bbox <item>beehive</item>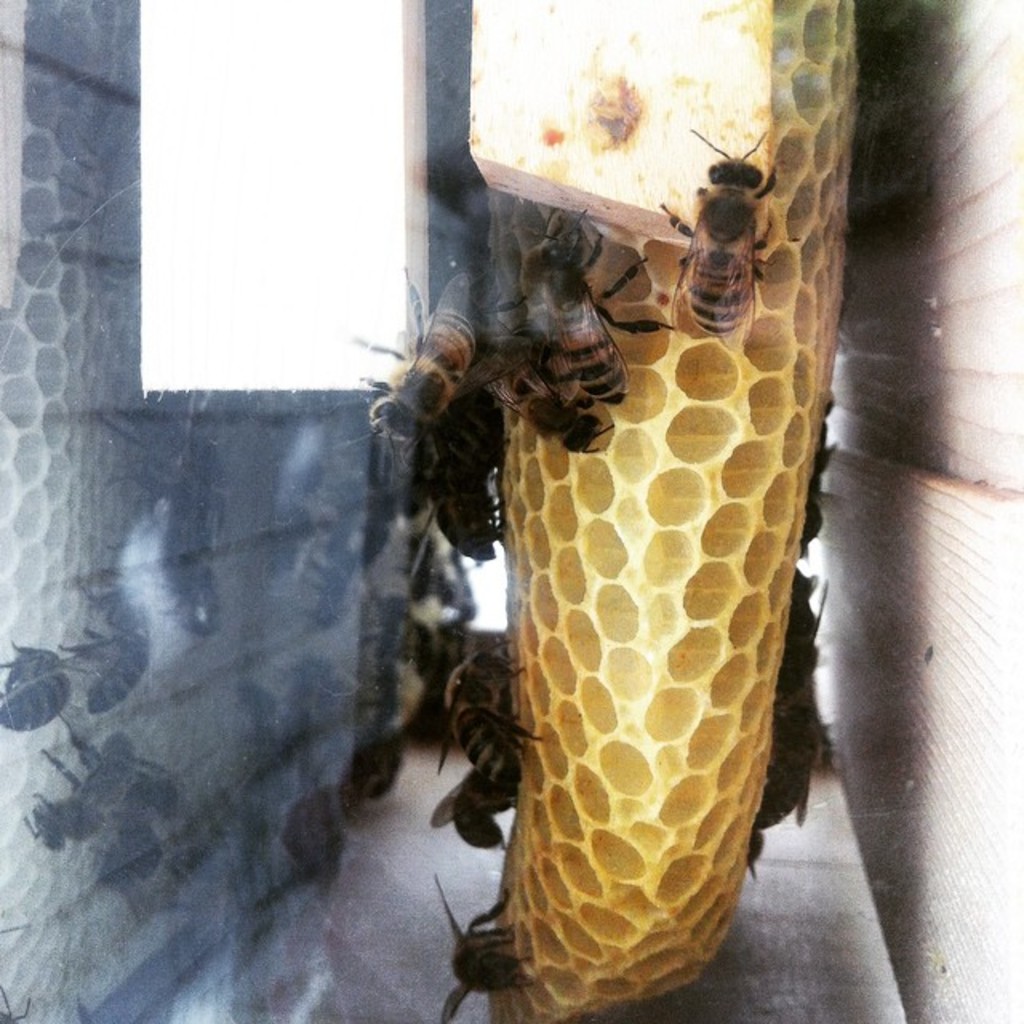
<region>483, 0, 858, 1021</region>
